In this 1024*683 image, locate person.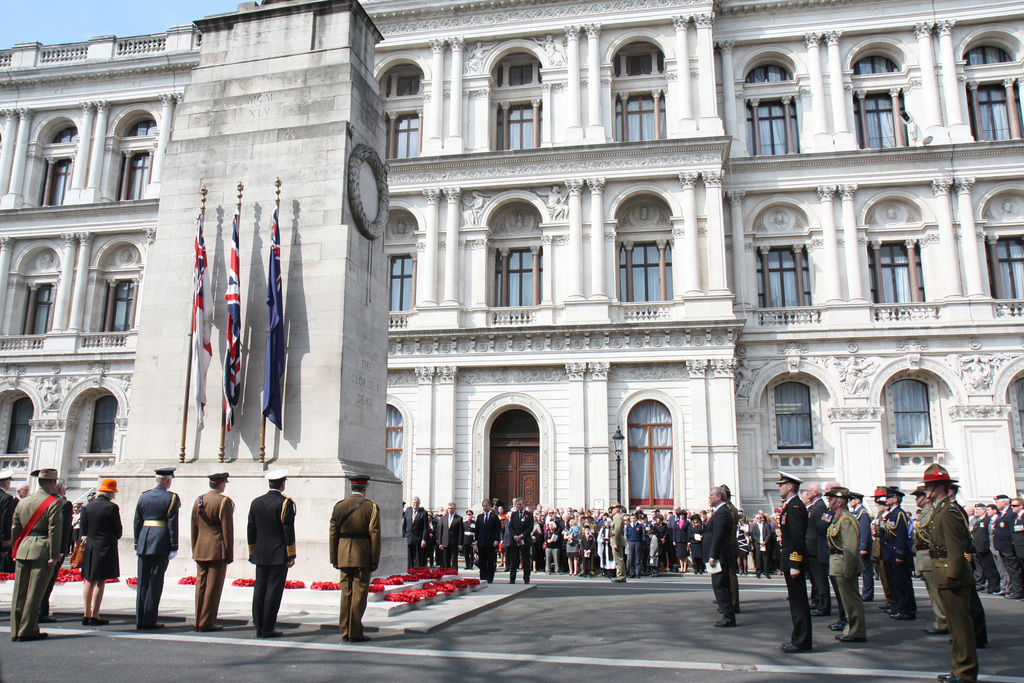
Bounding box: detection(780, 472, 810, 645).
